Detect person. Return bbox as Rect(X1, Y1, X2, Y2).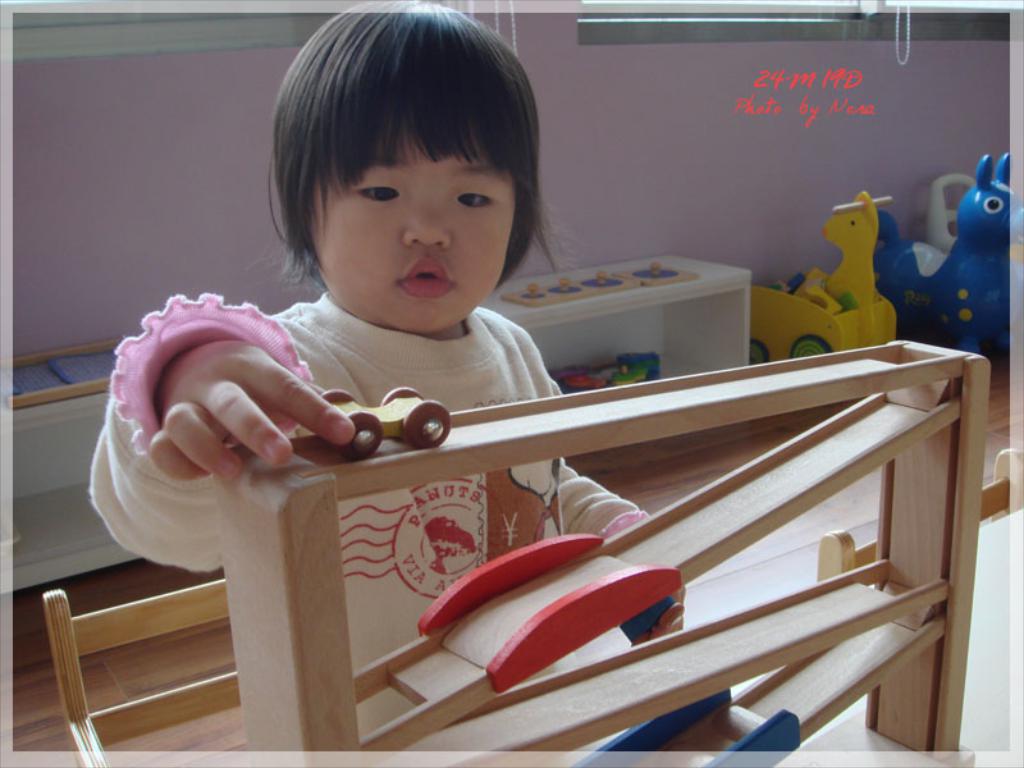
Rect(163, 69, 851, 690).
